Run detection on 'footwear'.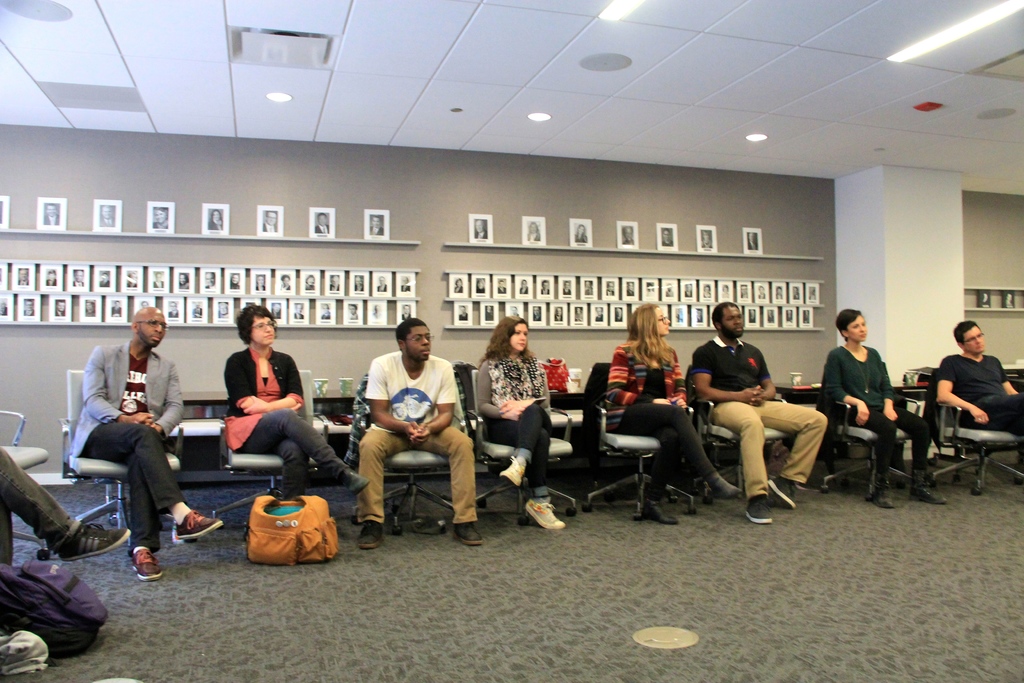
Result: 525/499/562/529.
